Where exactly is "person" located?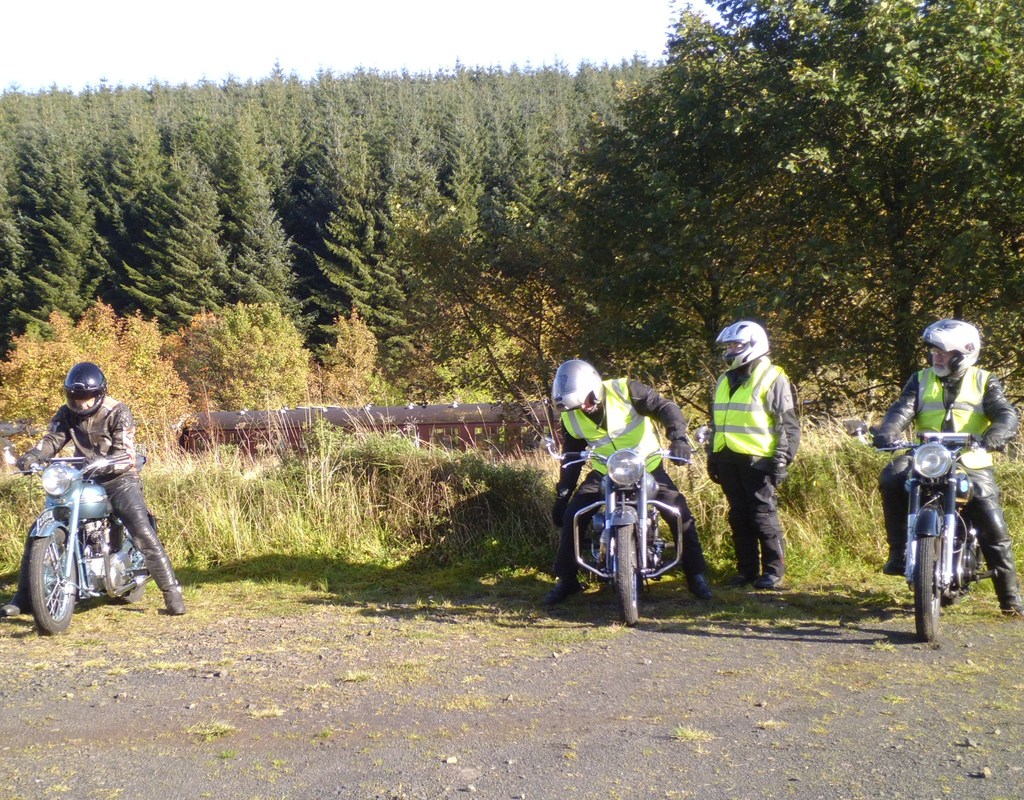
Its bounding box is 870, 320, 1023, 613.
